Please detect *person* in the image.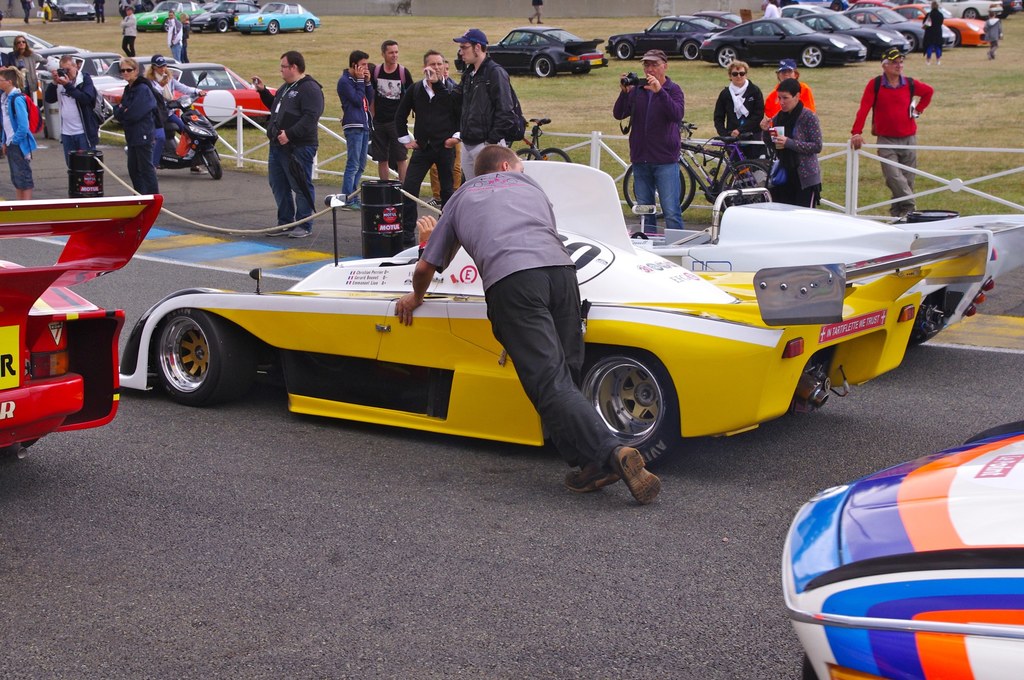
locate(20, 0, 32, 28).
